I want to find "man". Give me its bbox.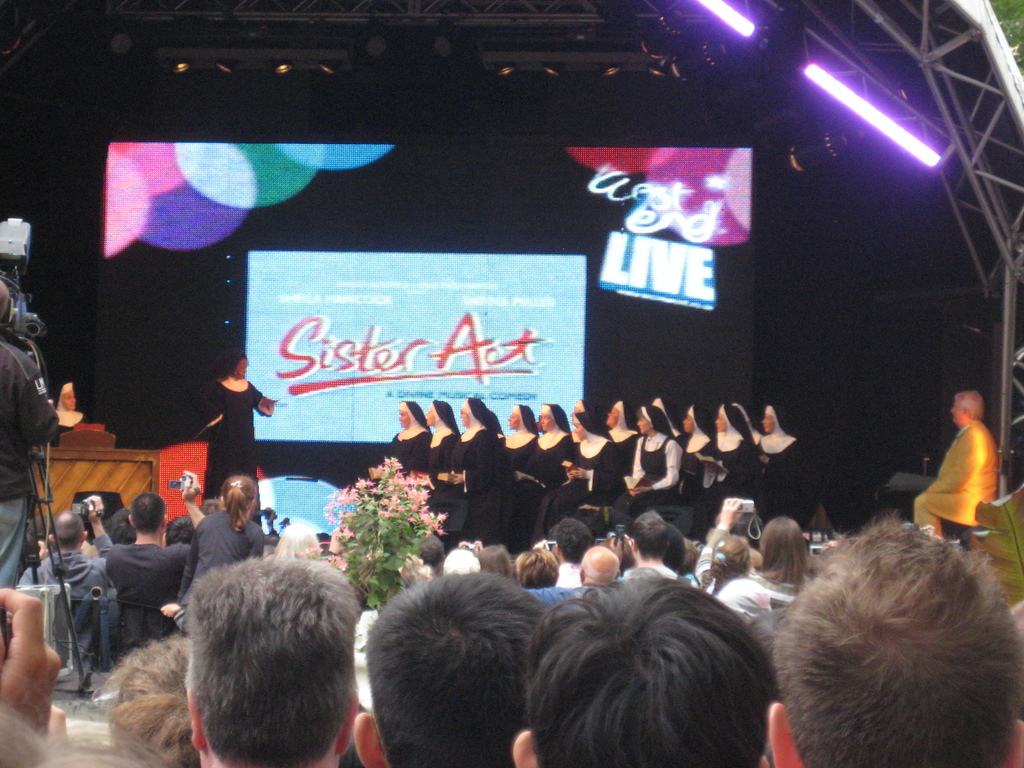
box=[771, 509, 1023, 767].
